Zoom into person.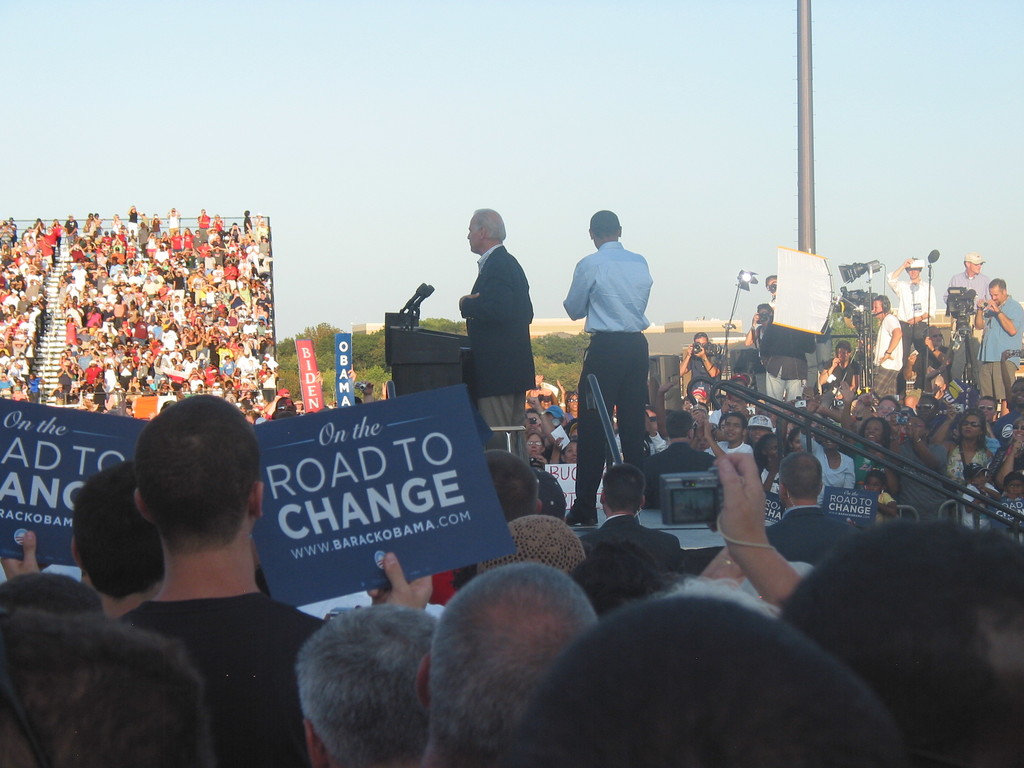
Zoom target: x1=564, y1=207, x2=657, y2=523.
